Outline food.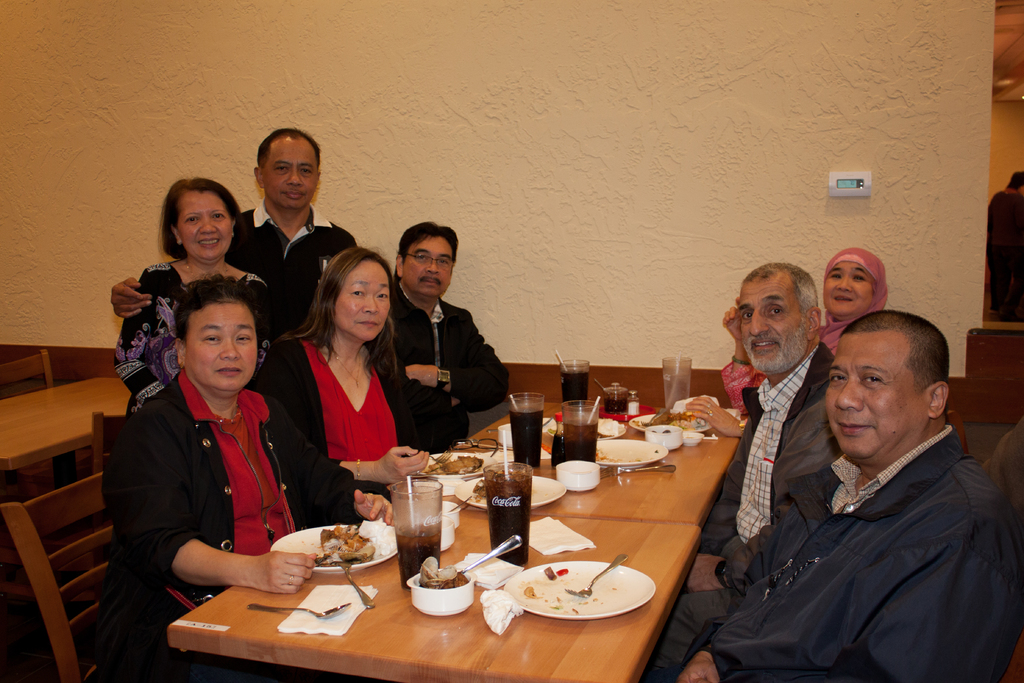
Outline: BBox(417, 455, 484, 477).
